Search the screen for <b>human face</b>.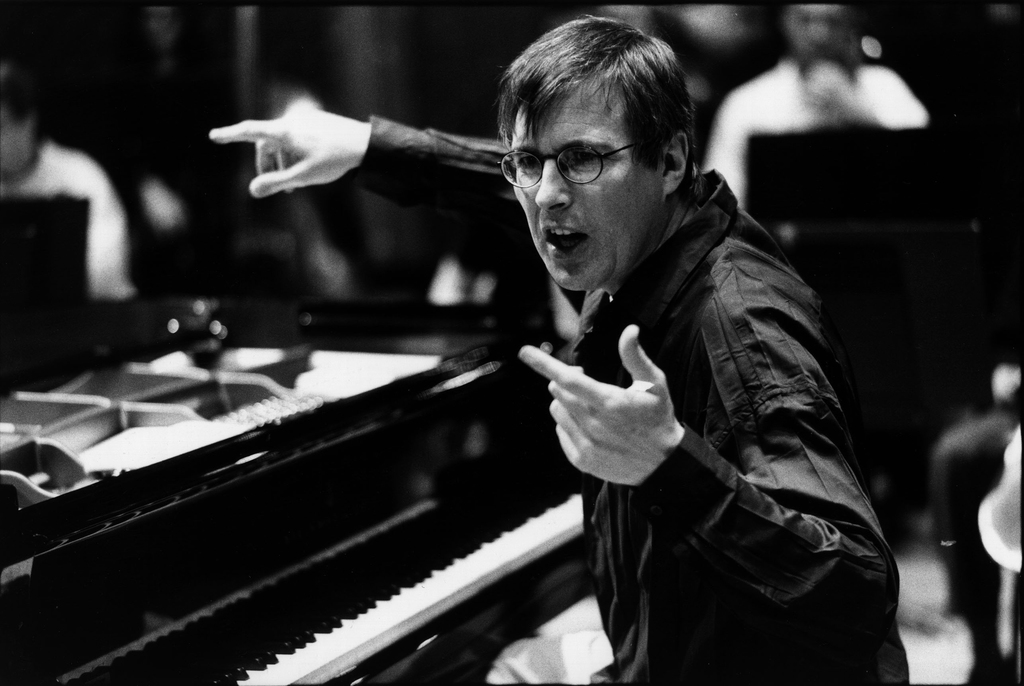
Found at [left=789, top=4, right=847, bottom=65].
